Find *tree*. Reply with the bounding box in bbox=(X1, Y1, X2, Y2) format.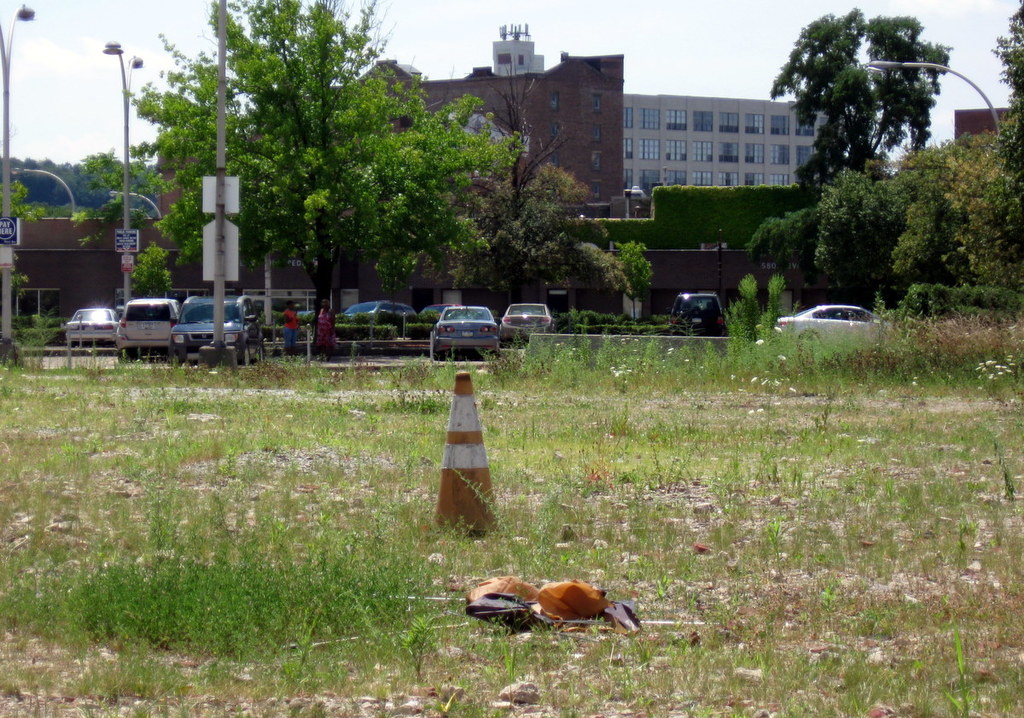
bbox=(595, 236, 657, 316).
